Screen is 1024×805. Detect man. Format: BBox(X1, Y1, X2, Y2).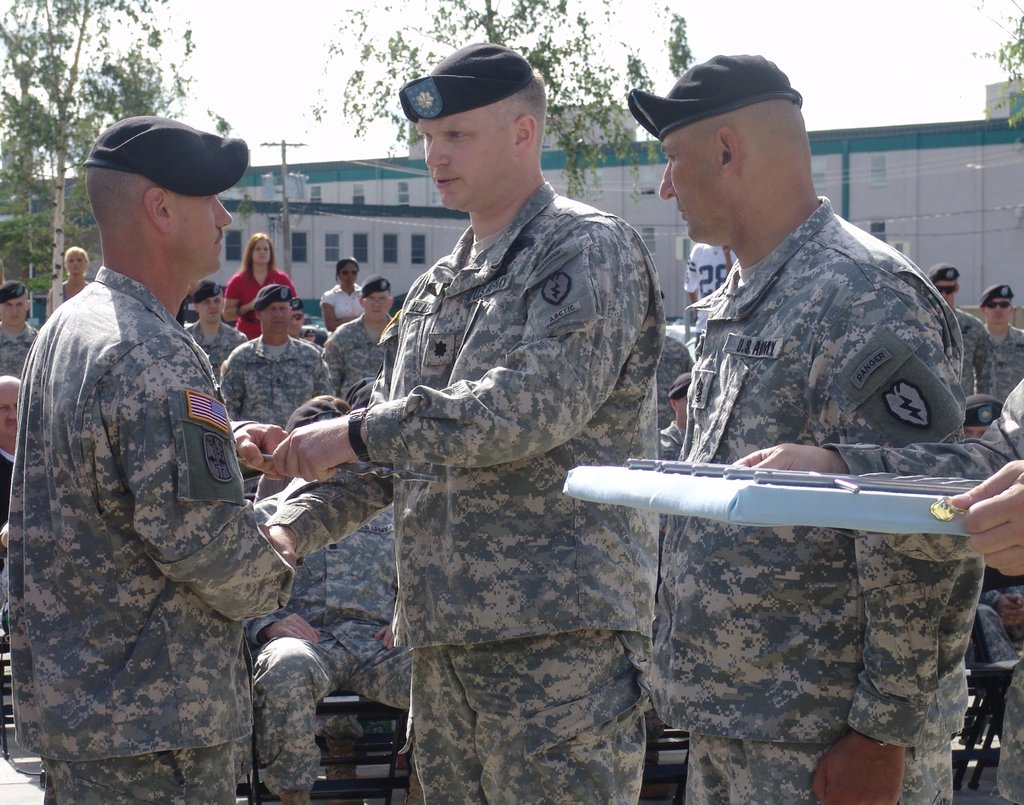
BBox(181, 277, 249, 387).
